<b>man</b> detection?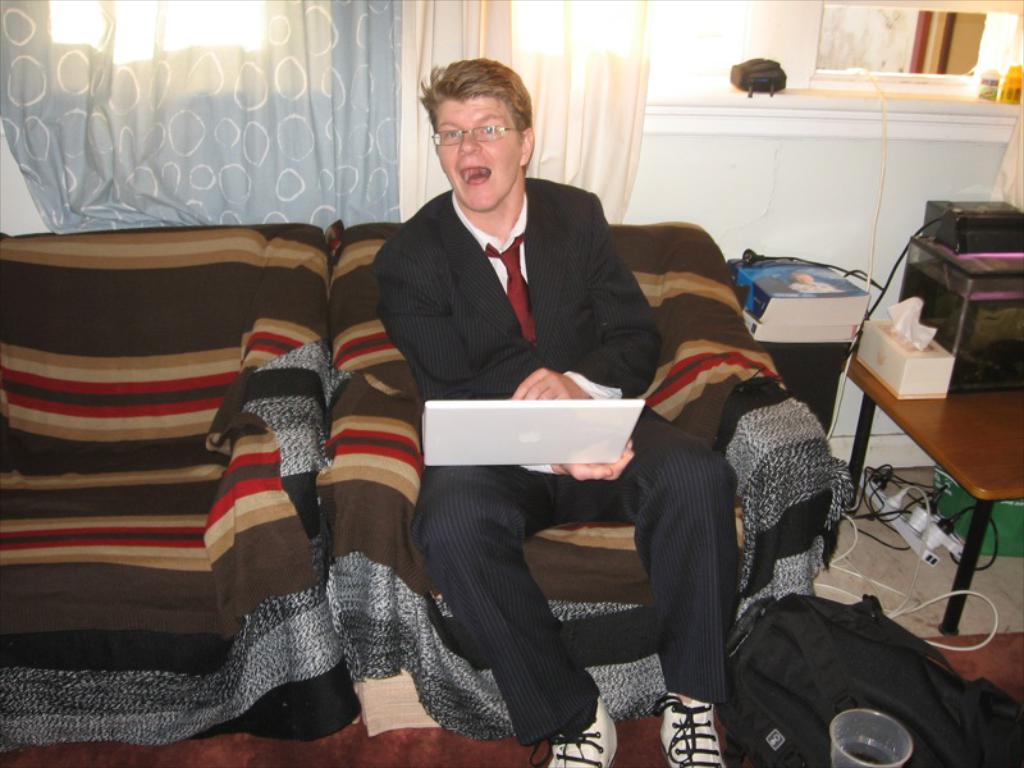
x1=338, y1=169, x2=717, y2=716
